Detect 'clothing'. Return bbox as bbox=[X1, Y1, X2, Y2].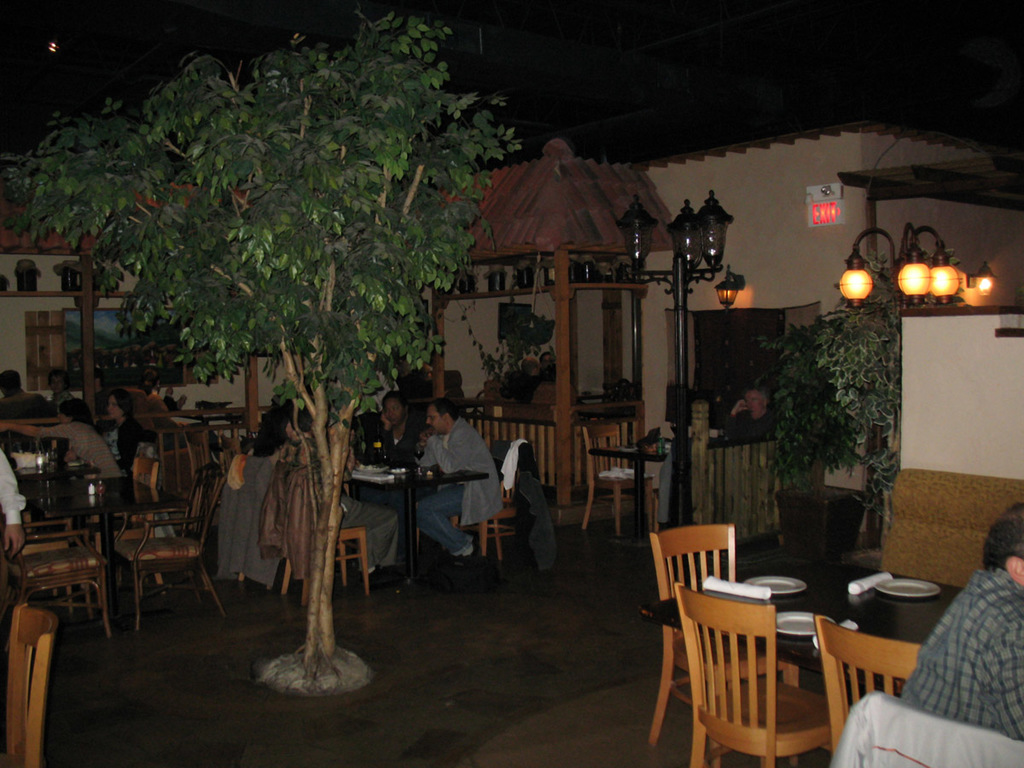
bbox=[498, 370, 543, 405].
